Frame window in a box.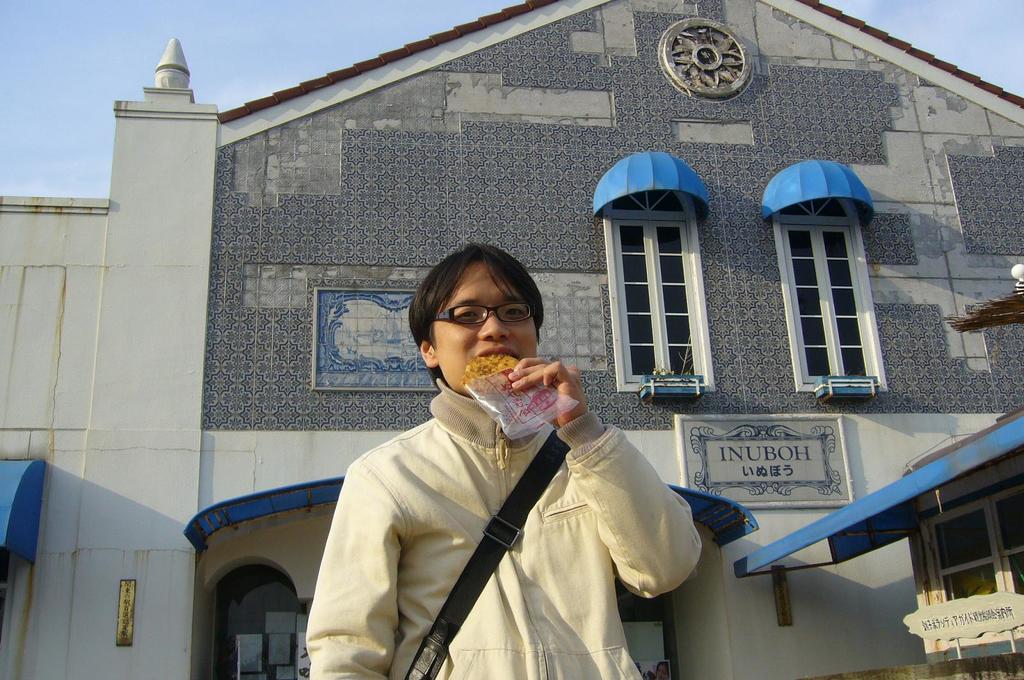
777 156 887 406.
